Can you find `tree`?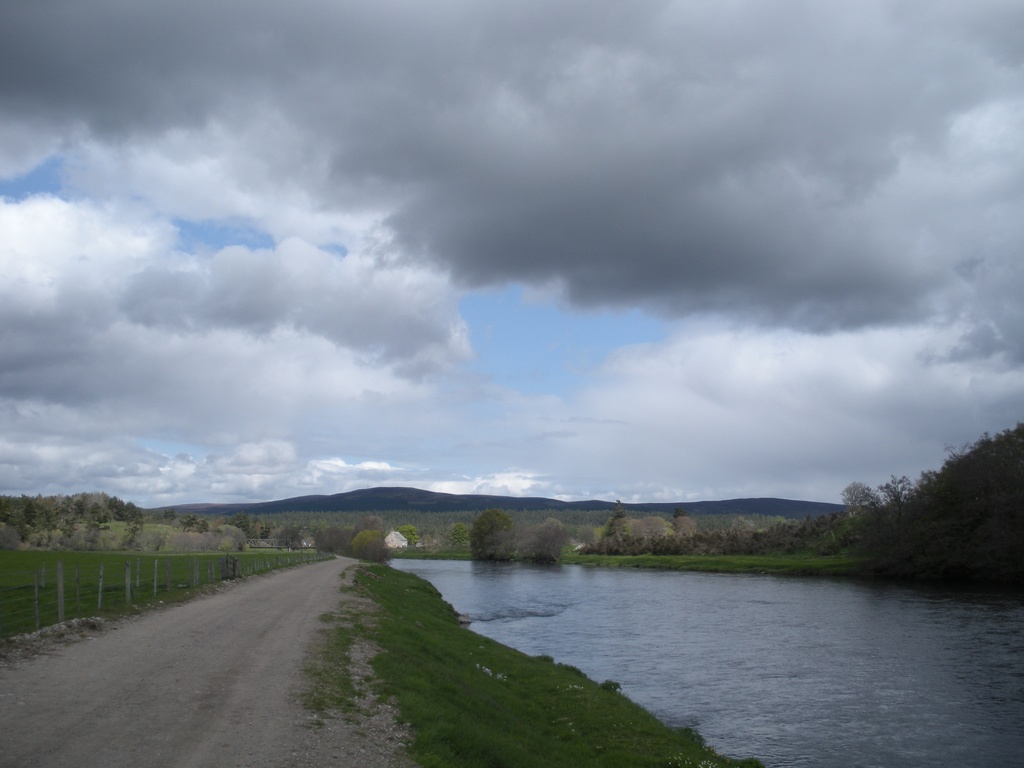
Yes, bounding box: (466,508,516,561).
